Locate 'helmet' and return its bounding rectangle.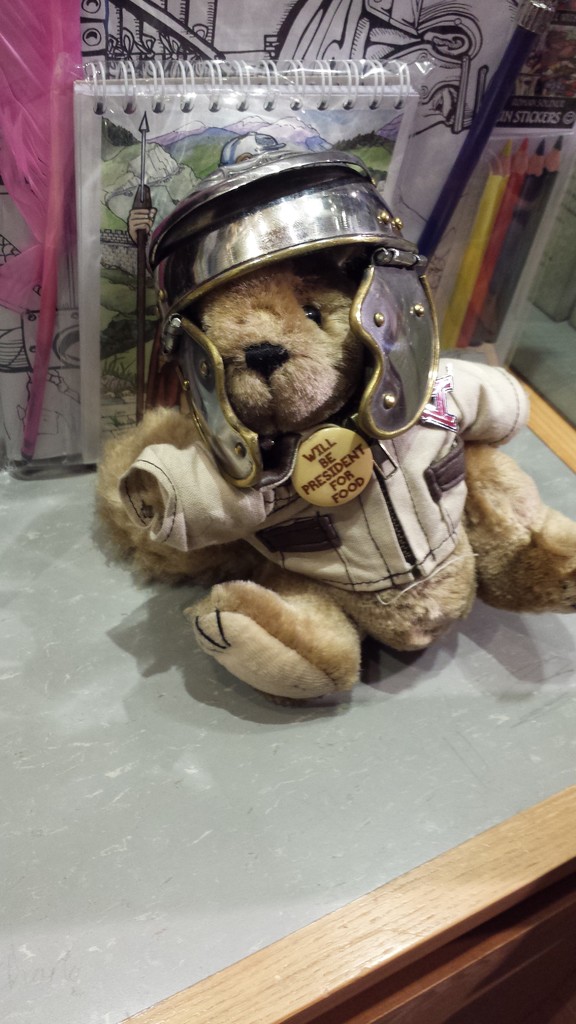
<box>121,150,446,494</box>.
